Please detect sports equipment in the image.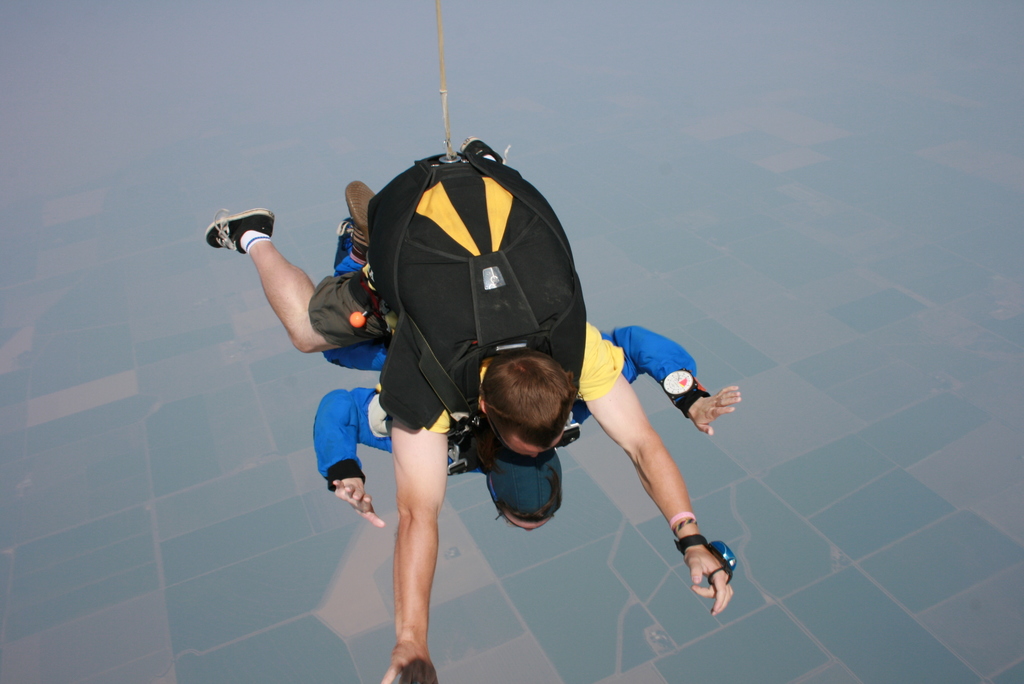
select_region(366, 0, 588, 437).
